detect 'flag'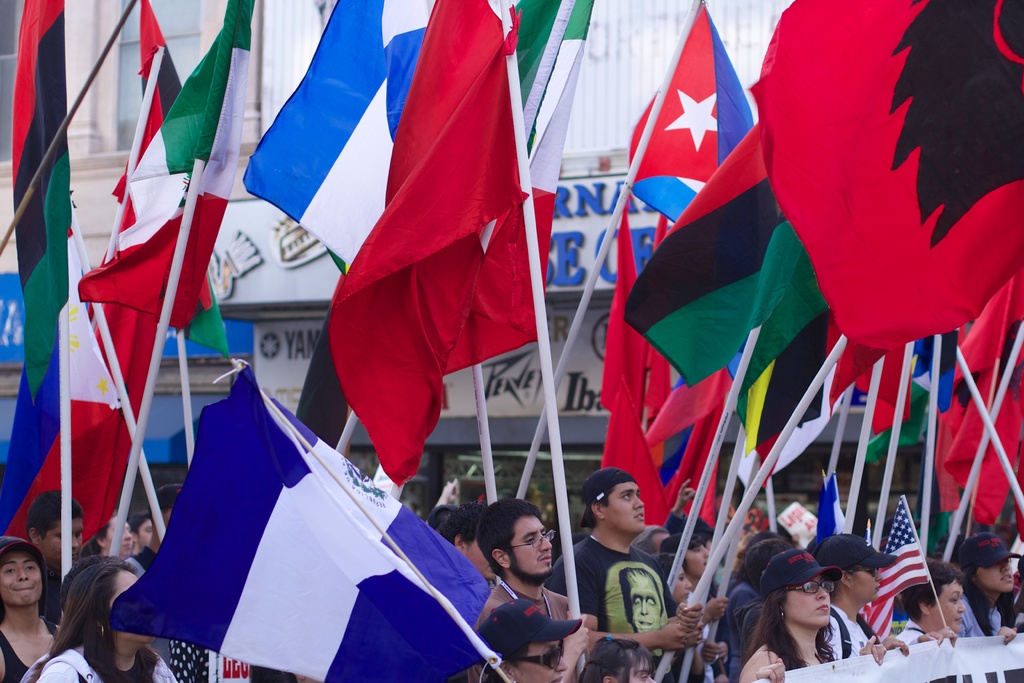
[x1=614, y1=126, x2=801, y2=394]
